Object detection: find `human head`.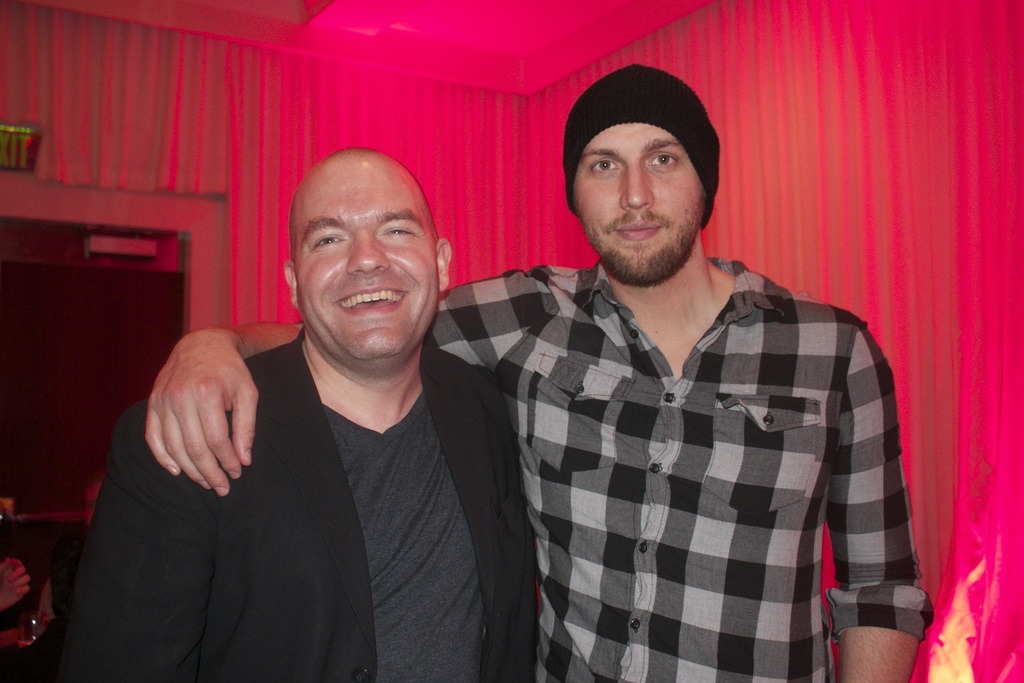
558 67 744 286.
